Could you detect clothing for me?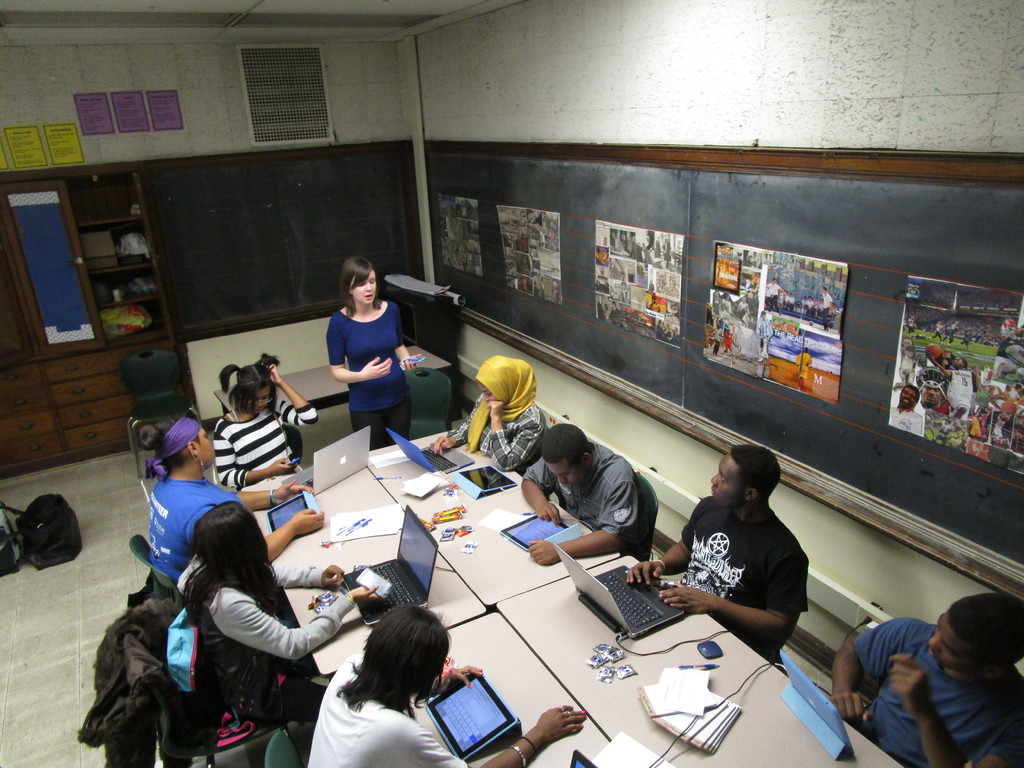
Detection result: {"left": 647, "top": 284, "right": 654, "bottom": 292}.
